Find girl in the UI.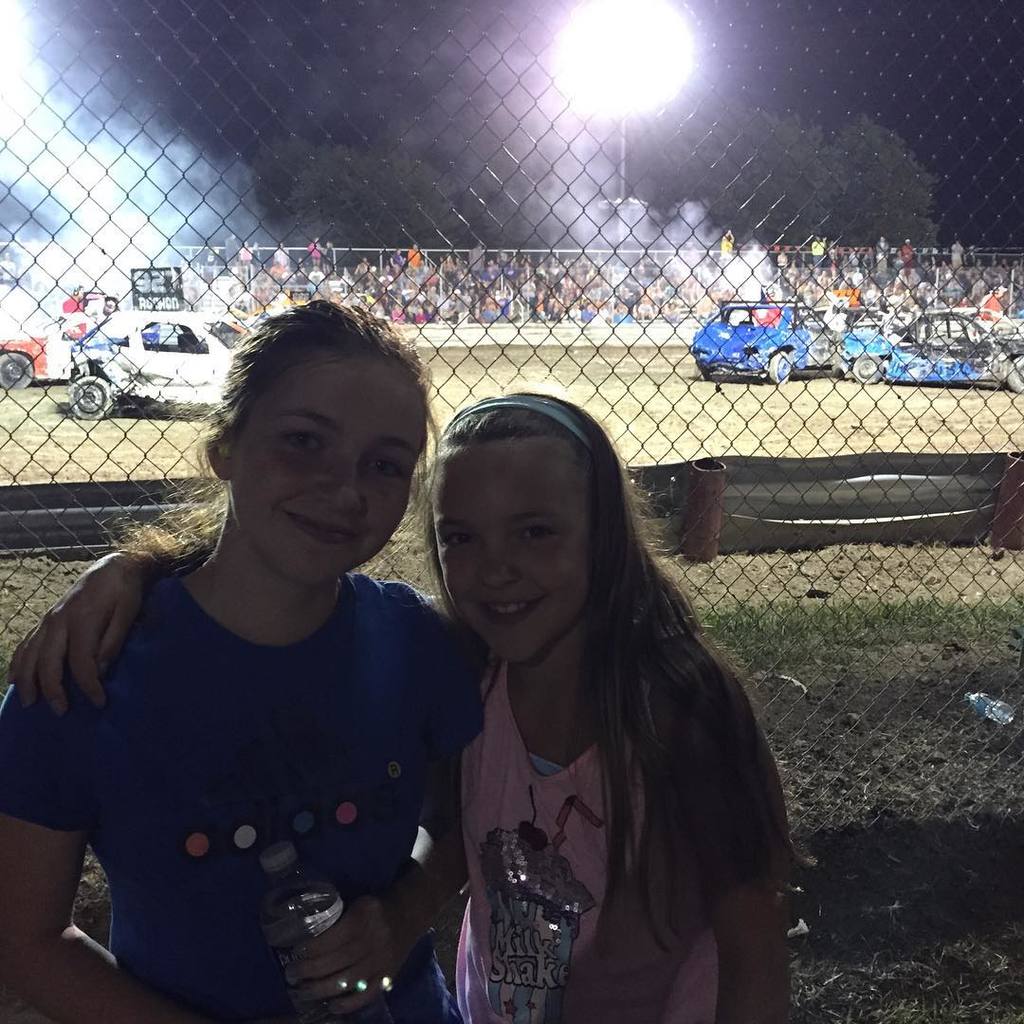
UI element at [x1=11, y1=393, x2=792, y2=1023].
